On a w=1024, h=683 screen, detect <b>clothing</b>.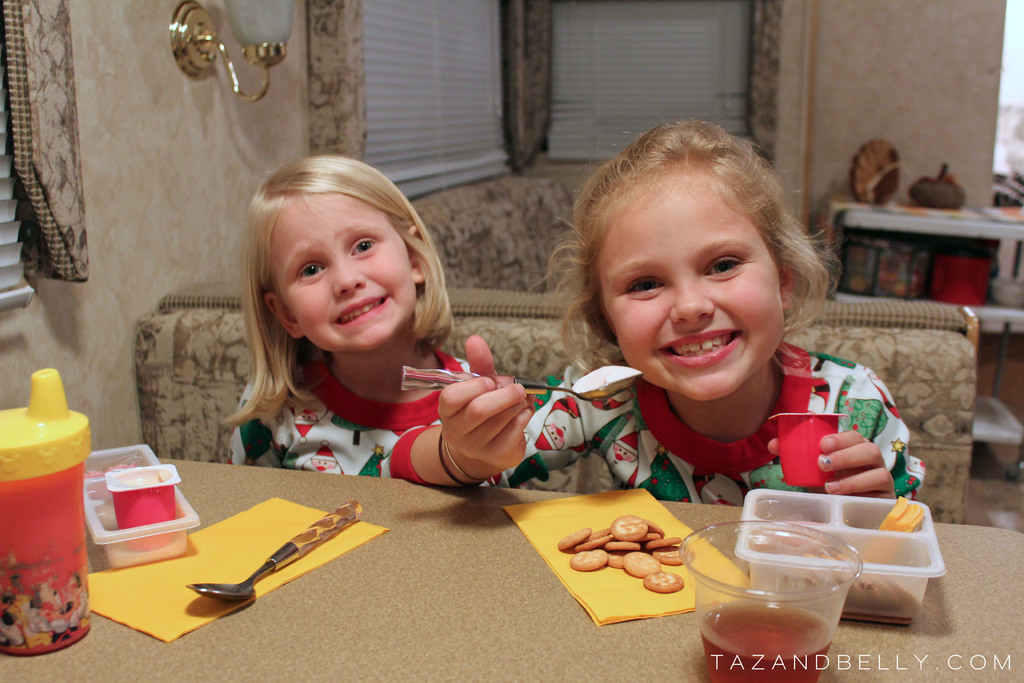
(538,274,921,537).
